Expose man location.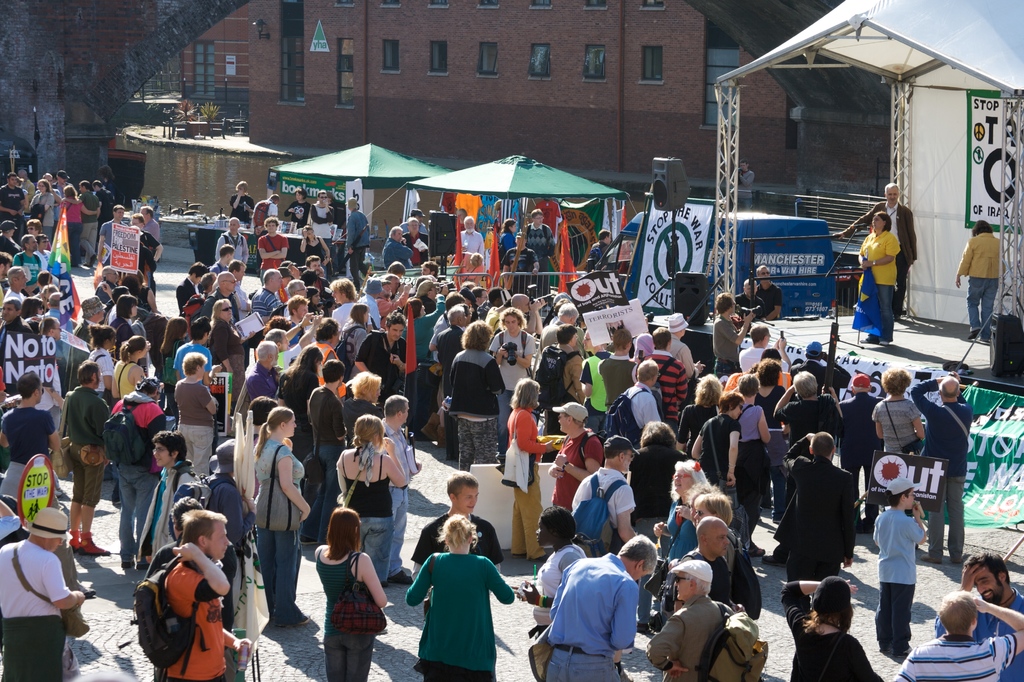
Exposed at select_region(540, 323, 583, 432).
